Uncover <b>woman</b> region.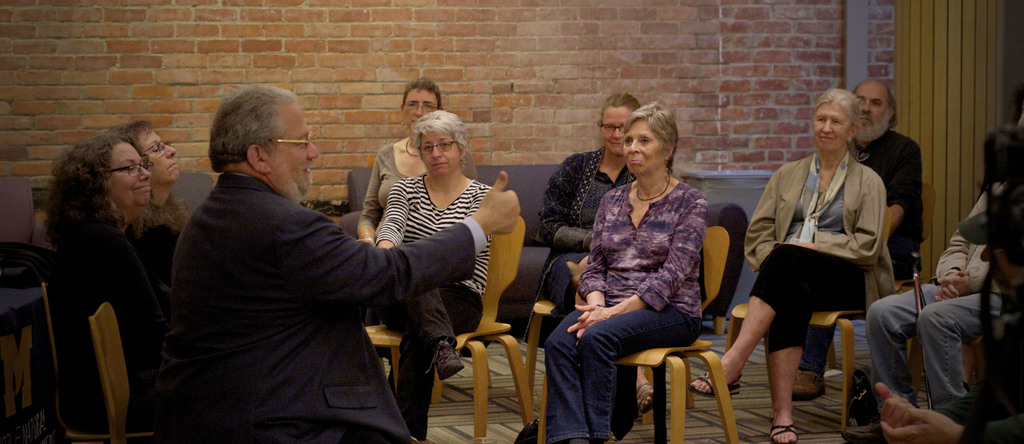
Uncovered: pyautogui.locateOnScreen(51, 139, 175, 434).
